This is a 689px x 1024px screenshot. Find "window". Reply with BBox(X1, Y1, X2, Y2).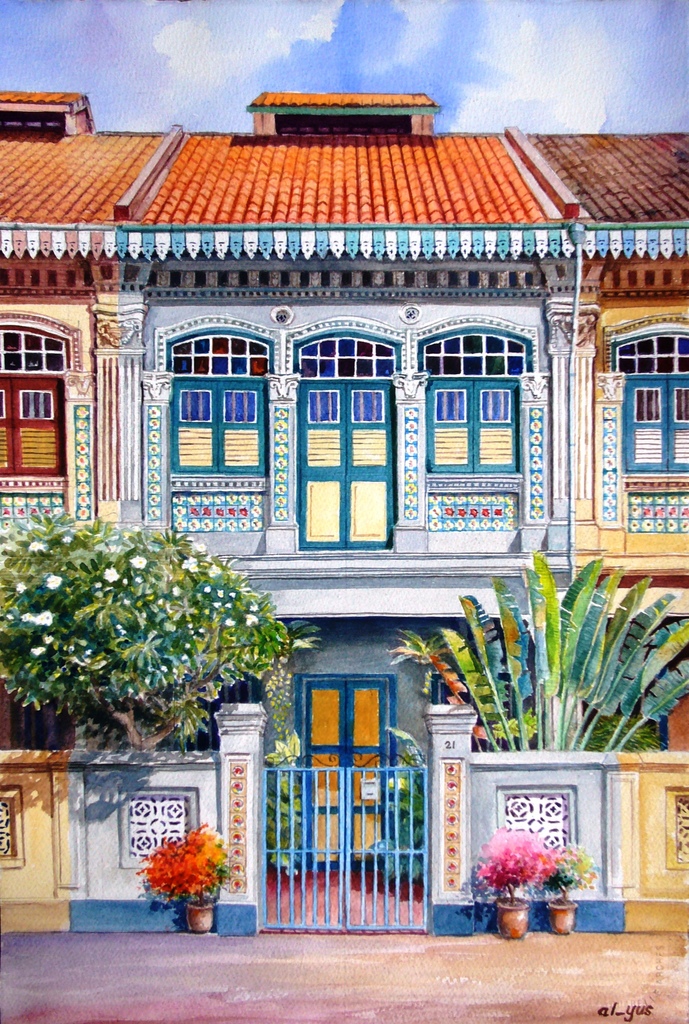
BBox(173, 378, 271, 494).
